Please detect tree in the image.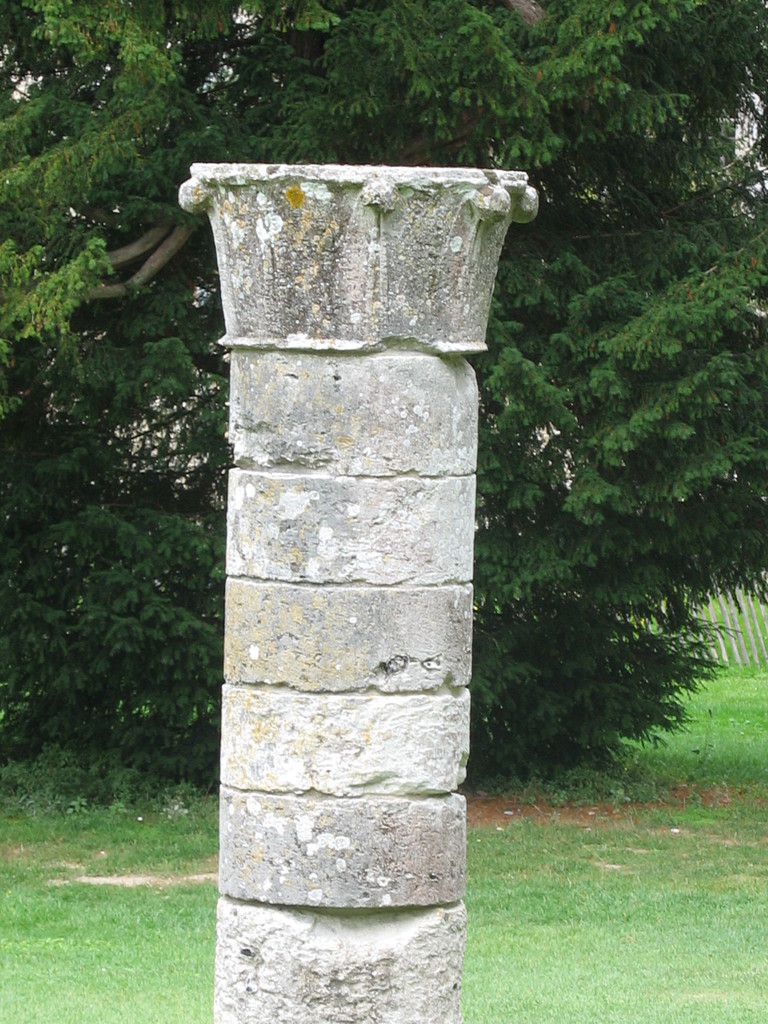
<bbox>0, 1, 767, 765</bbox>.
